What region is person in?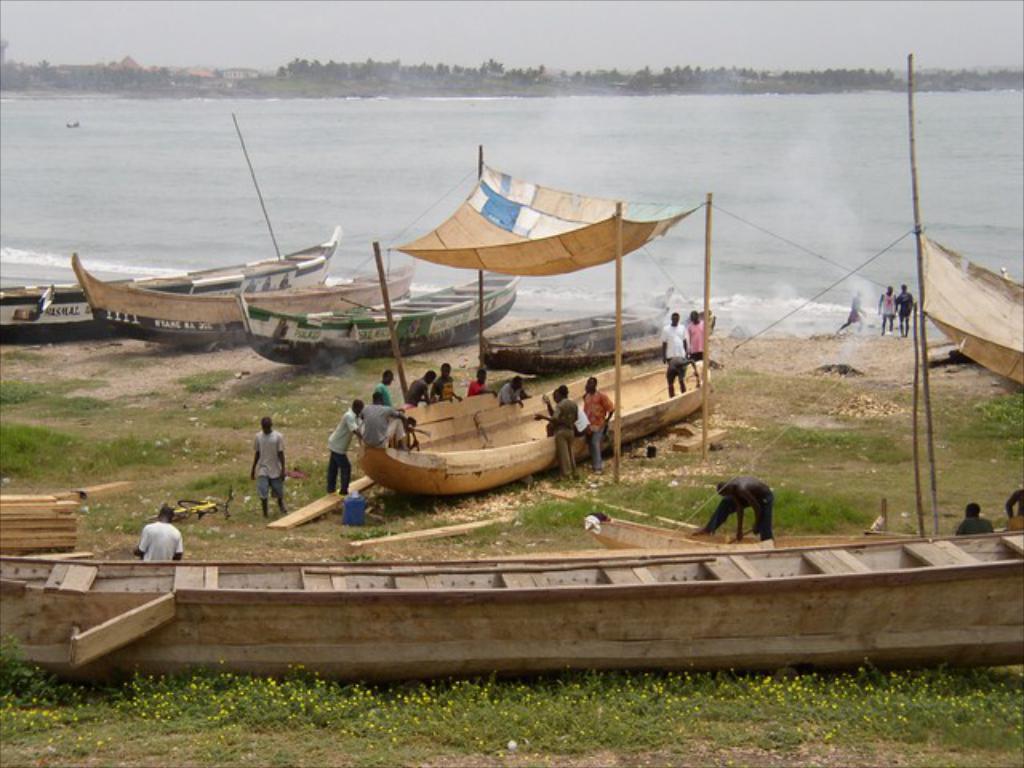
(left=504, top=371, right=530, bottom=400).
